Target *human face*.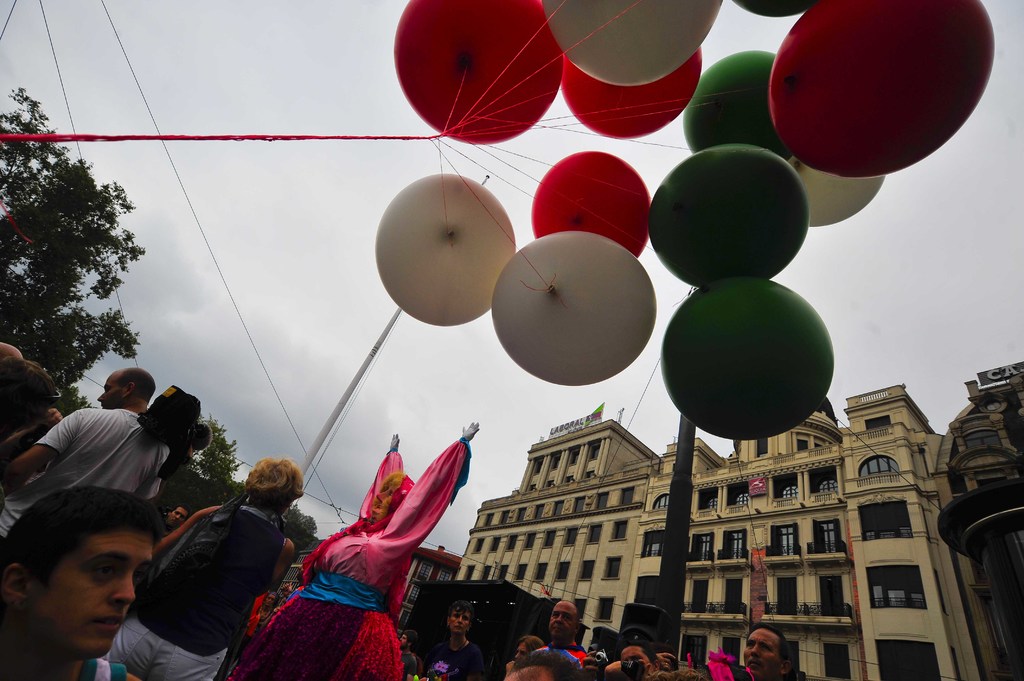
Target region: (left=621, top=649, right=652, bottom=666).
